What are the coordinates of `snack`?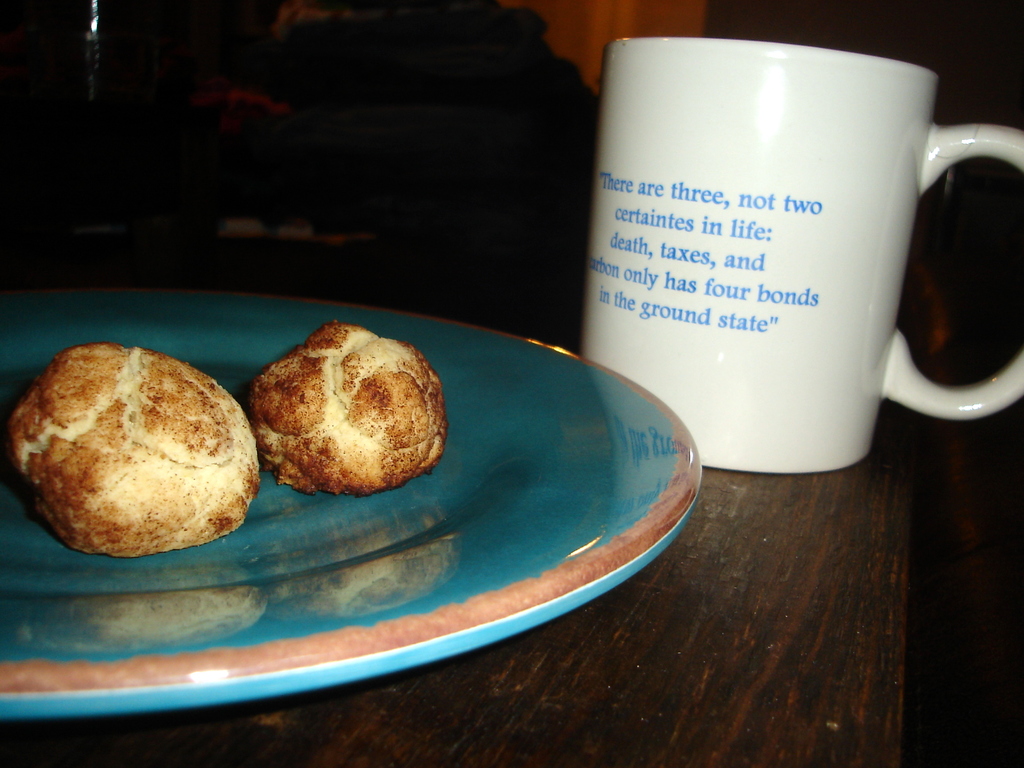
{"left": 246, "top": 333, "right": 444, "bottom": 503}.
